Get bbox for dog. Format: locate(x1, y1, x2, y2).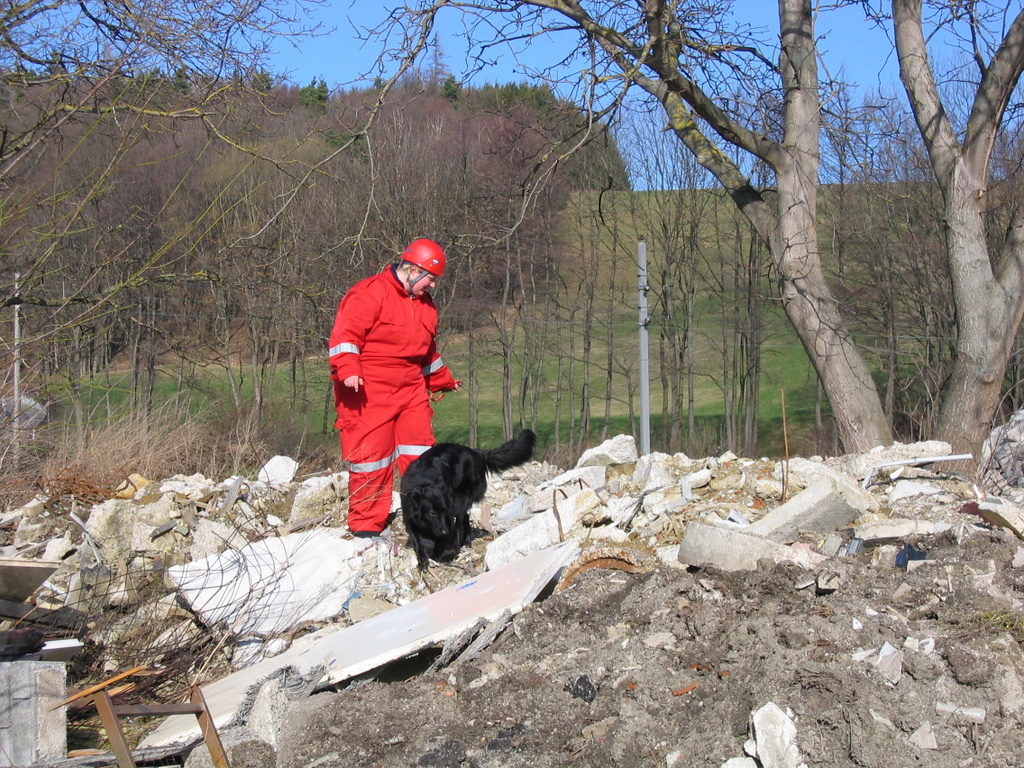
locate(401, 429, 539, 572).
